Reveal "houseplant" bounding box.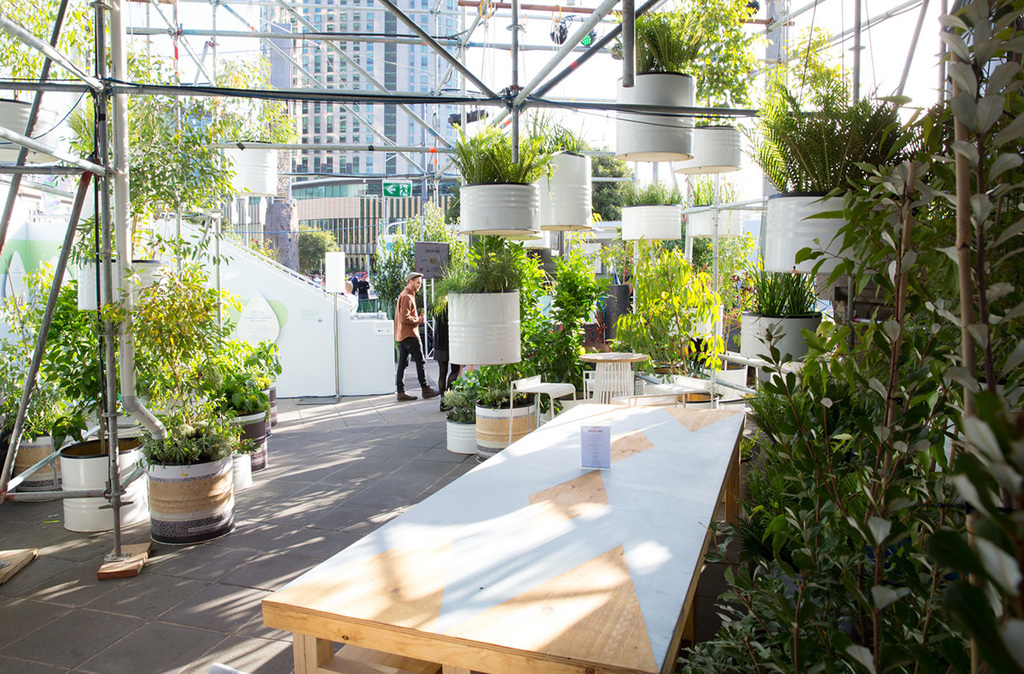
Revealed: 206/347/274/468.
